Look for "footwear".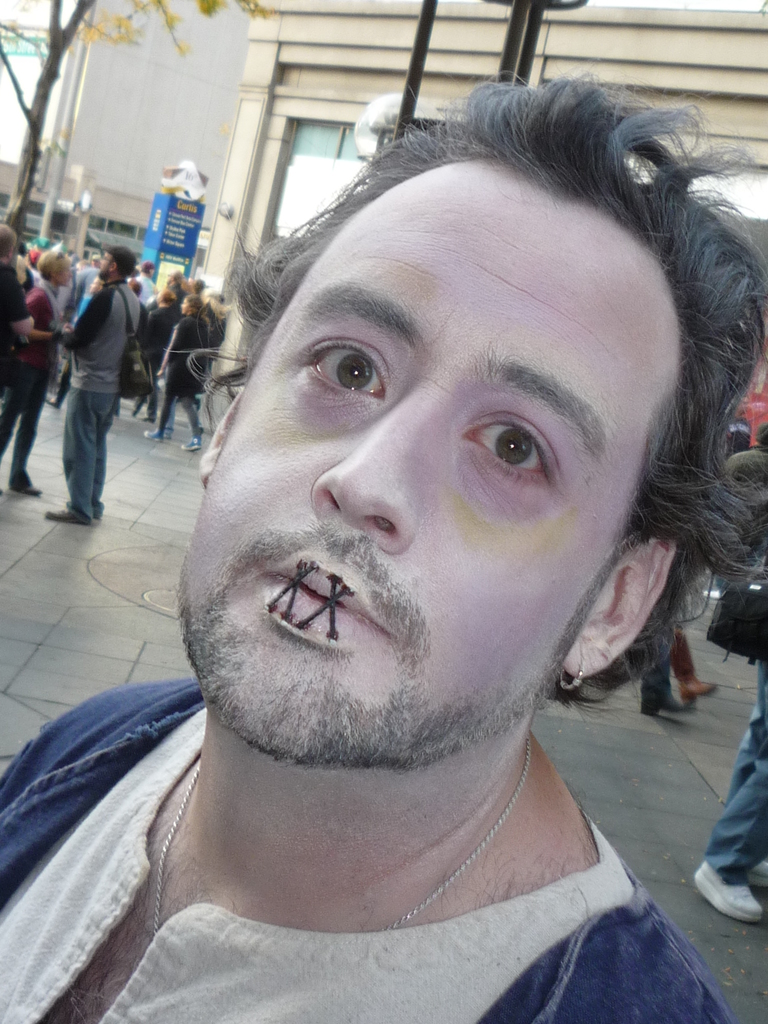
Found: bbox(44, 505, 97, 524).
